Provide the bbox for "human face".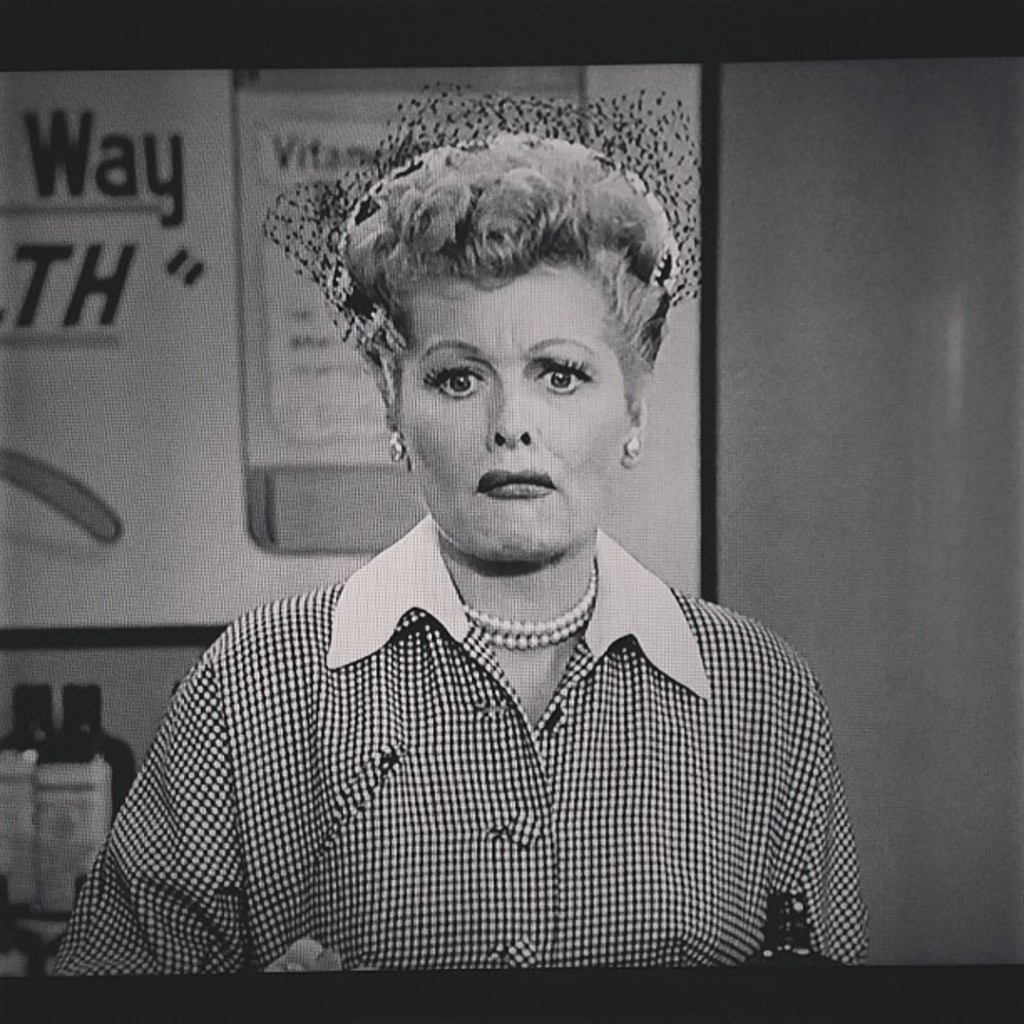
392:276:627:571.
